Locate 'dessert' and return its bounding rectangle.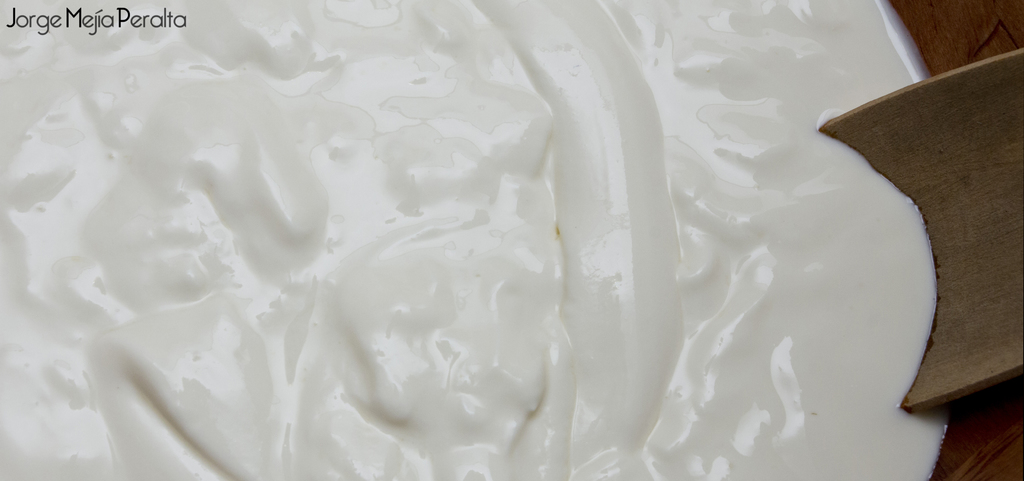
box=[0, 0, 939, 480].
